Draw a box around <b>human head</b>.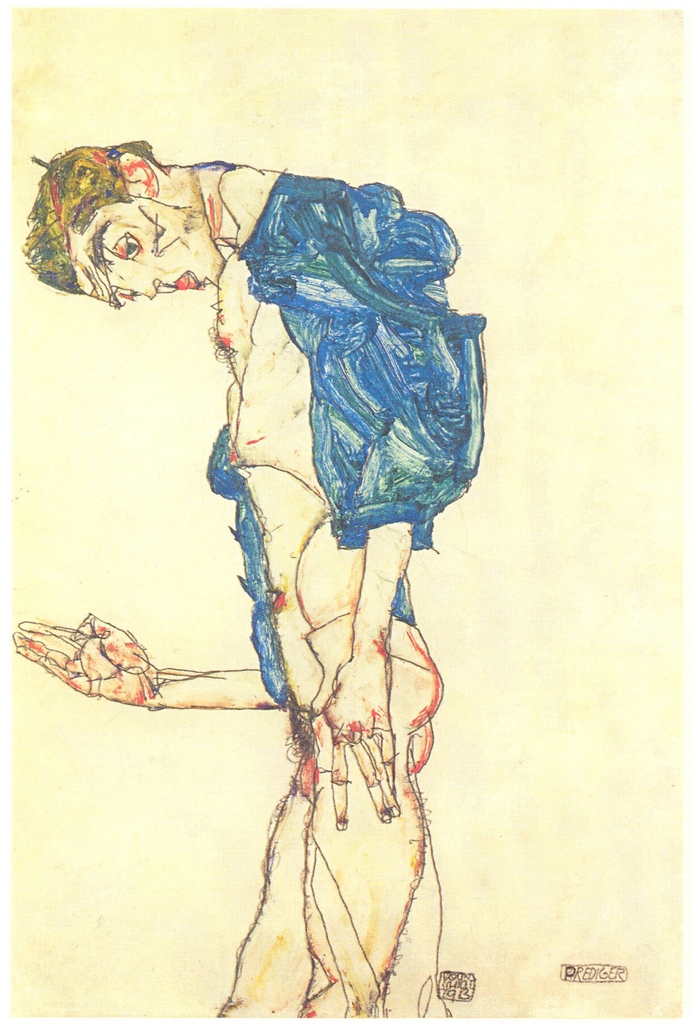
[20,152,243,302].
